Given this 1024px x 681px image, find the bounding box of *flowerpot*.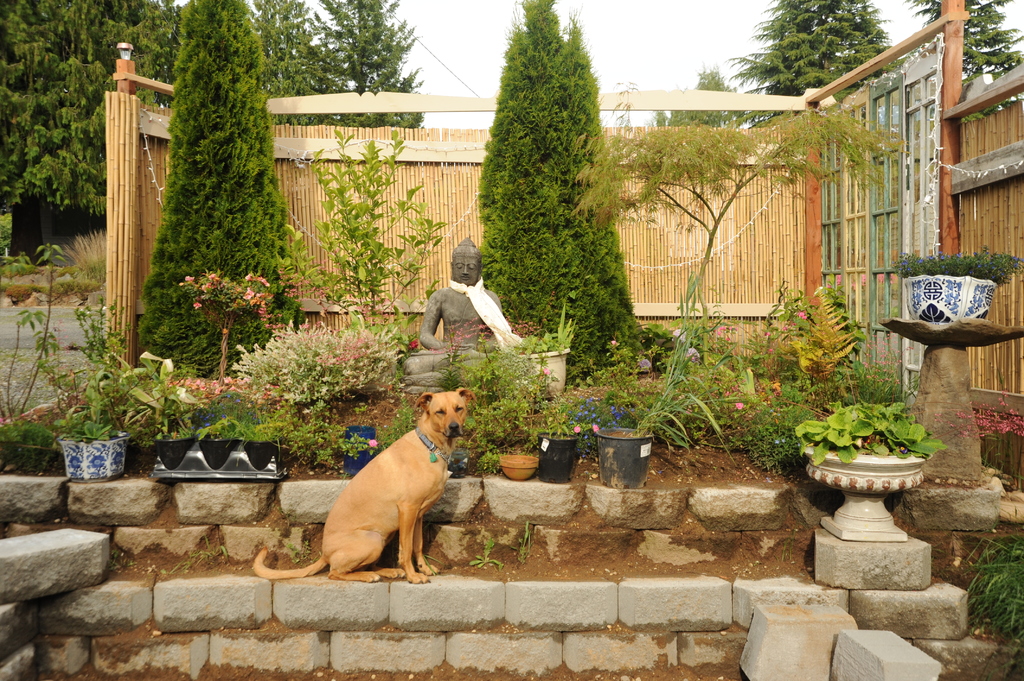
box=[596, 424, 656, 492].
